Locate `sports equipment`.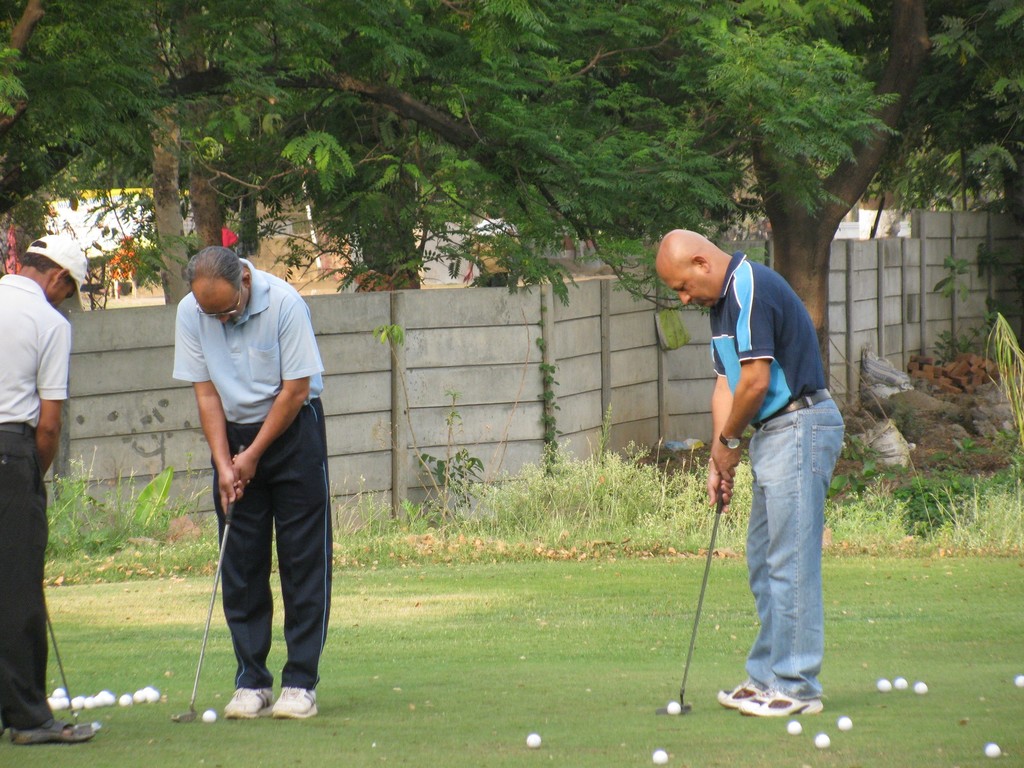
Bounding box: BBox(985, 743, 1002, 756).
